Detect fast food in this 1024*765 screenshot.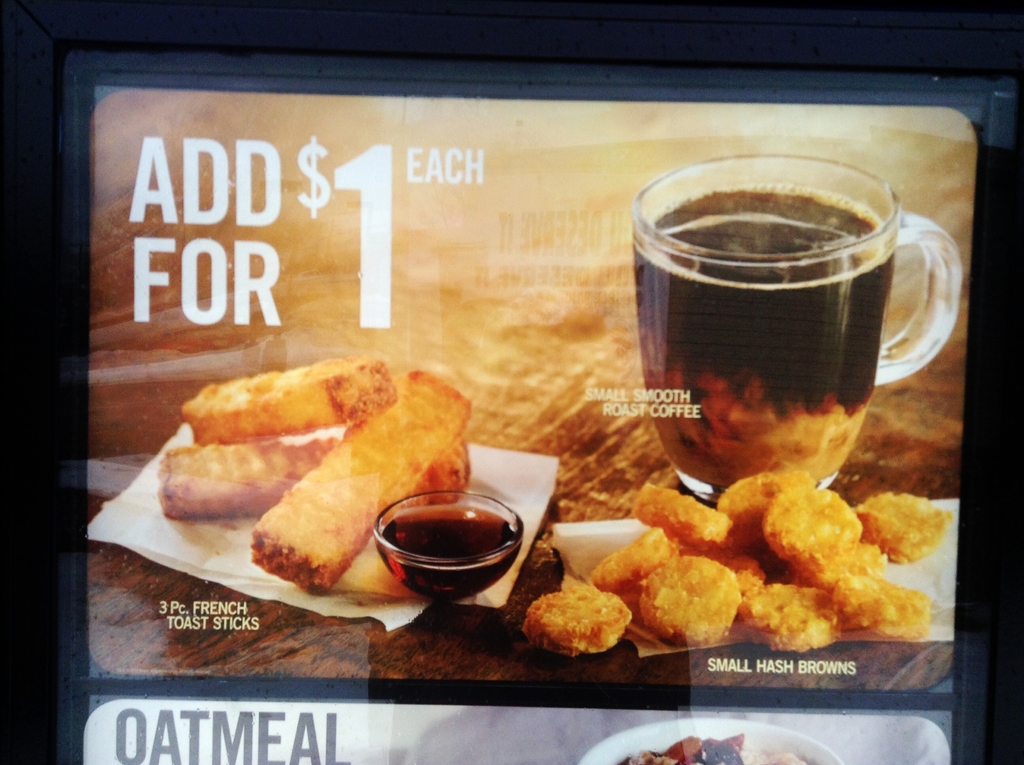
Detection: l=520, t=467, r=950, b=657.
